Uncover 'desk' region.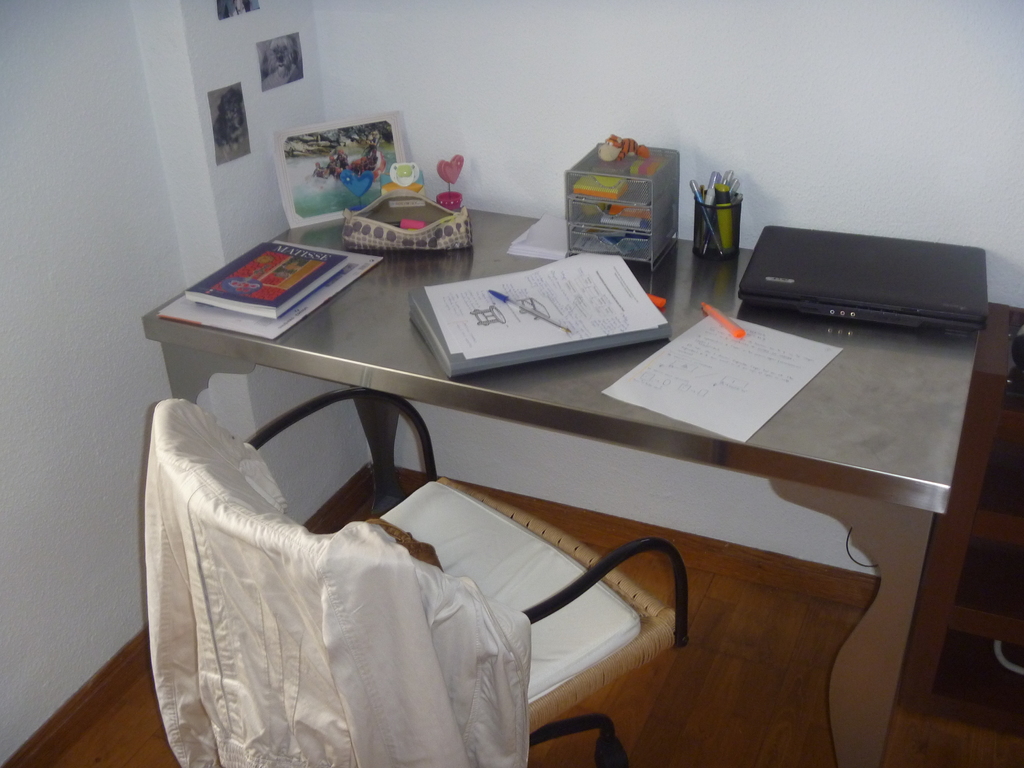
Uncovered: bbox=(148, 221, 977, 767).
